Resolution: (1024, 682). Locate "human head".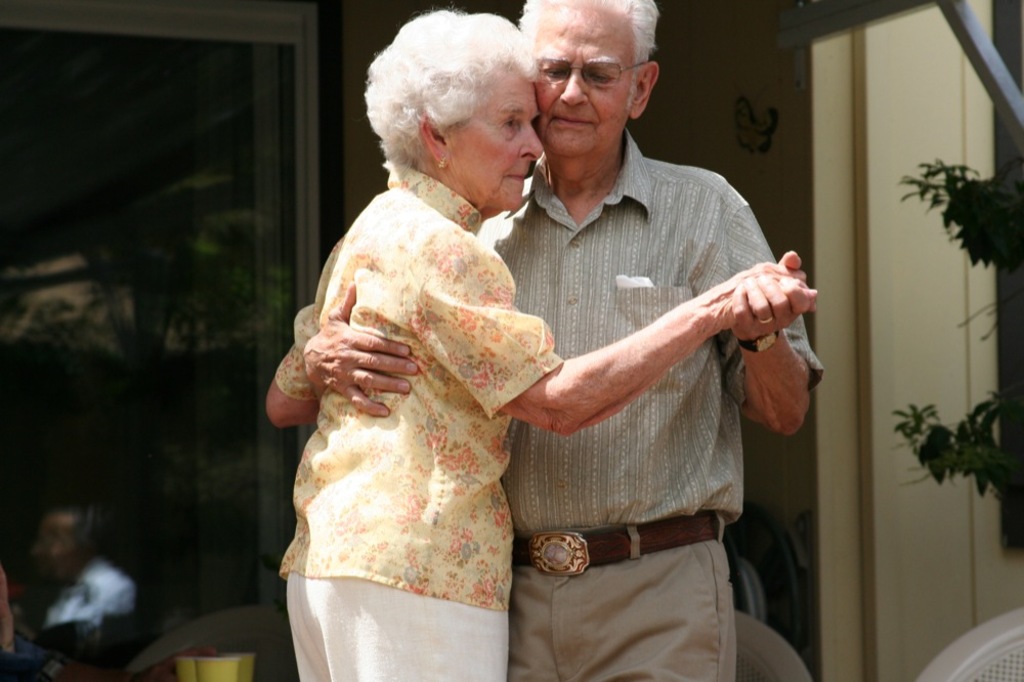
<region>506, 0, 666, 151</region>.
